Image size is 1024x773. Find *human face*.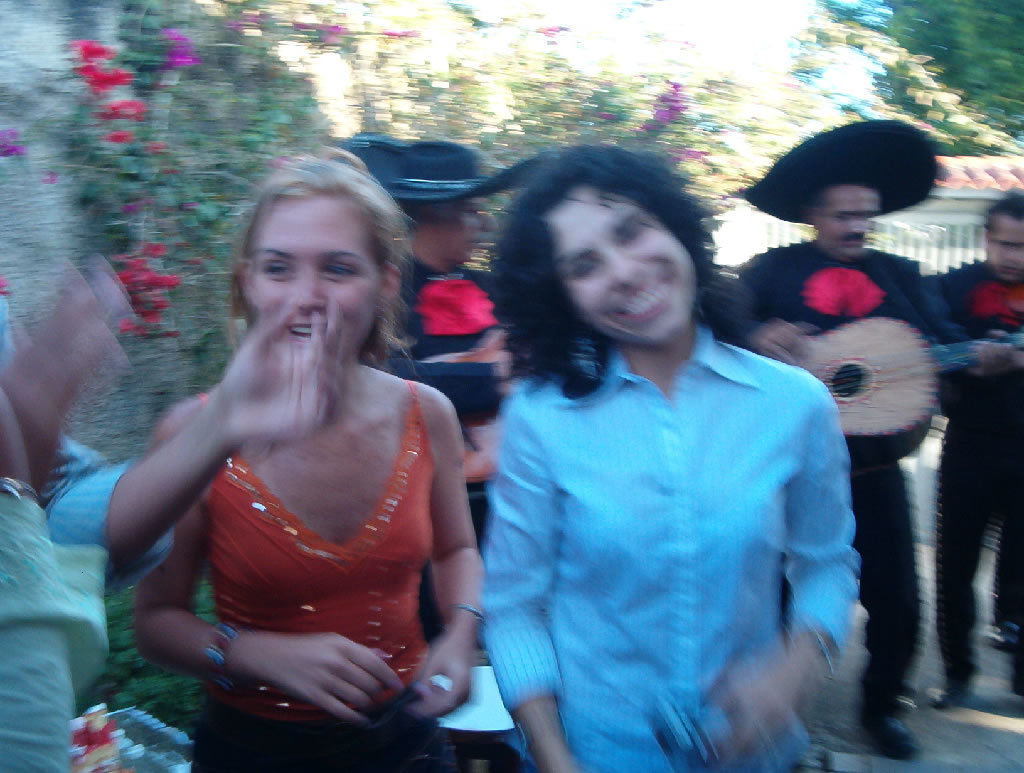
[left=550, top=187, right=700, bottom=353].
